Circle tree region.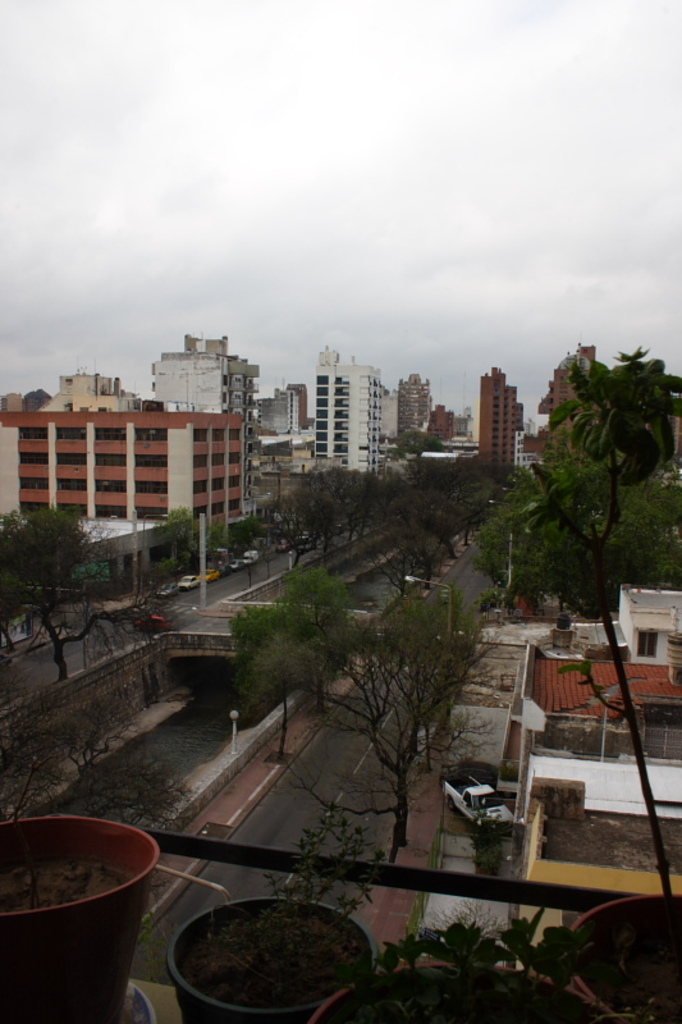
Region: [x1=329, y1=447, x2=406, y2=518].
